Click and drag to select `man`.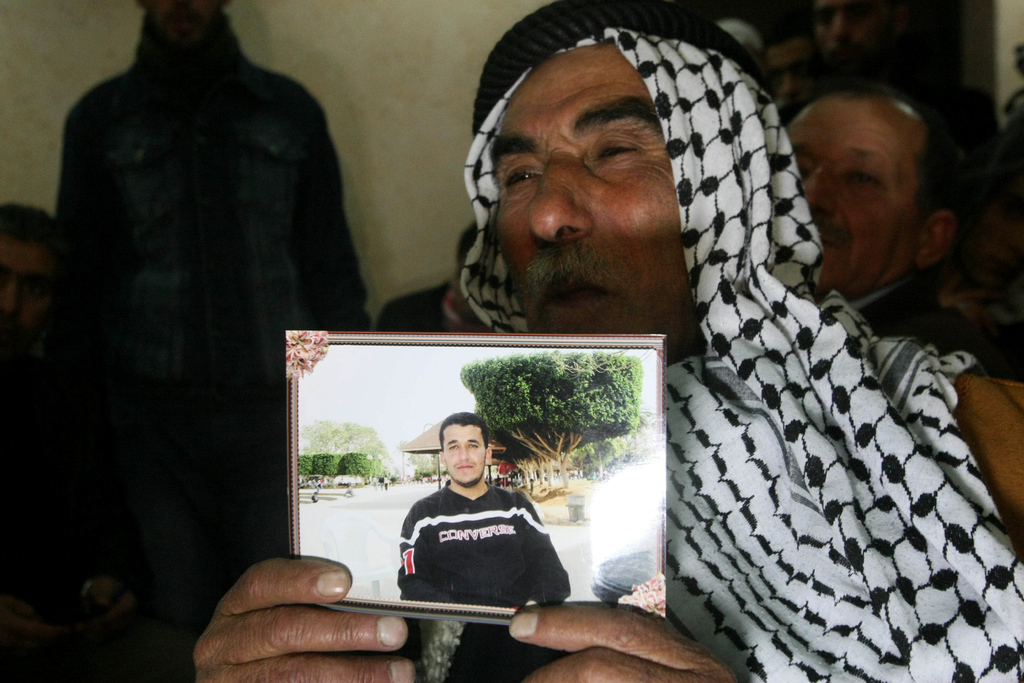
Selection: {"x1": 0, "y1": 193, "x2": 115, "y2": 682}.
